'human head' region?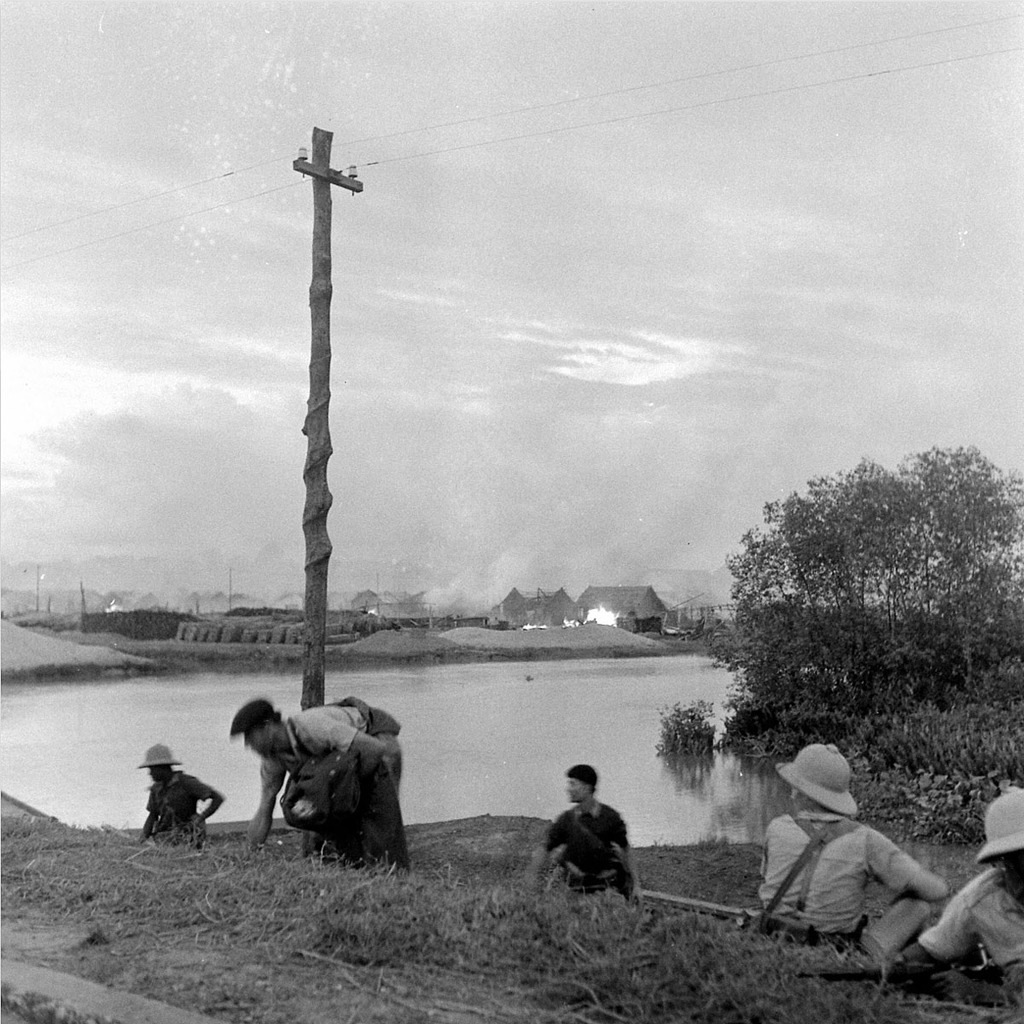
982/788/1023/893
